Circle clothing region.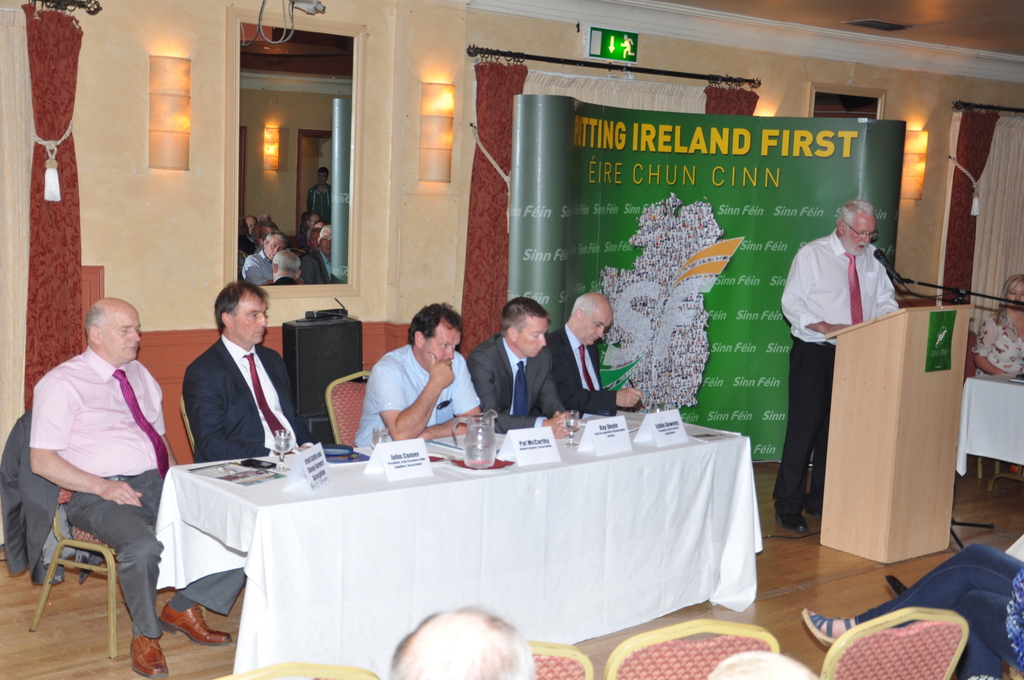
Region: l=975, t=309, r=1023, b=382.
